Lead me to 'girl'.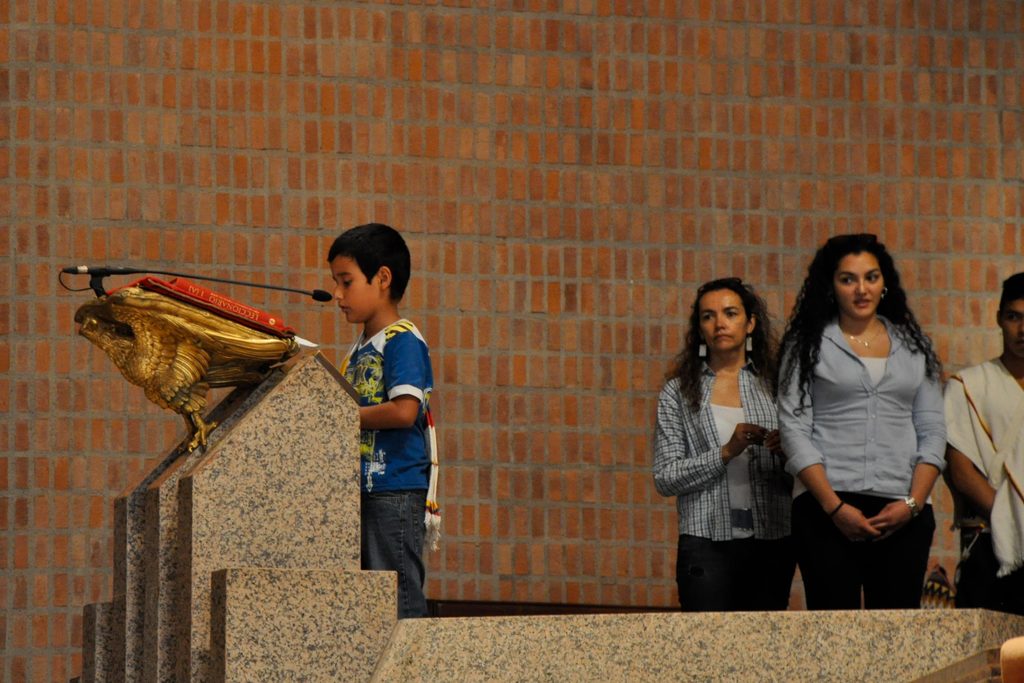
Lead to box=[654, 278, 800, 611].
